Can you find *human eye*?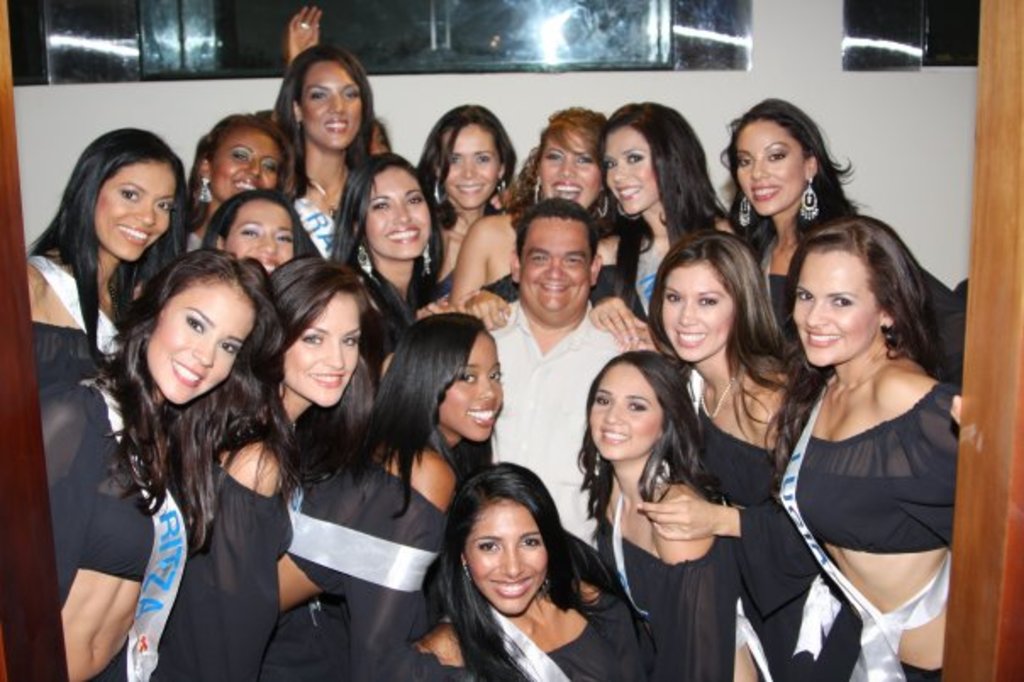
Yes, bounding box: bbox(303, 85, 324, 98).
